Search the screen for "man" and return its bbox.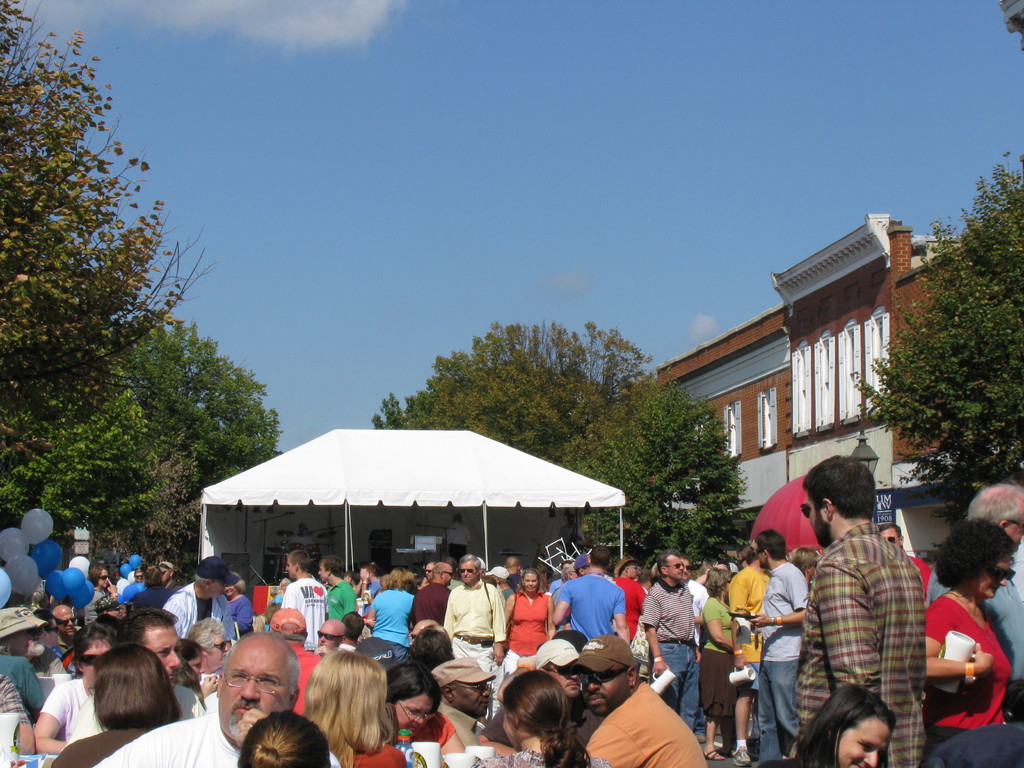
Found: [51, 602, 79, 681].
